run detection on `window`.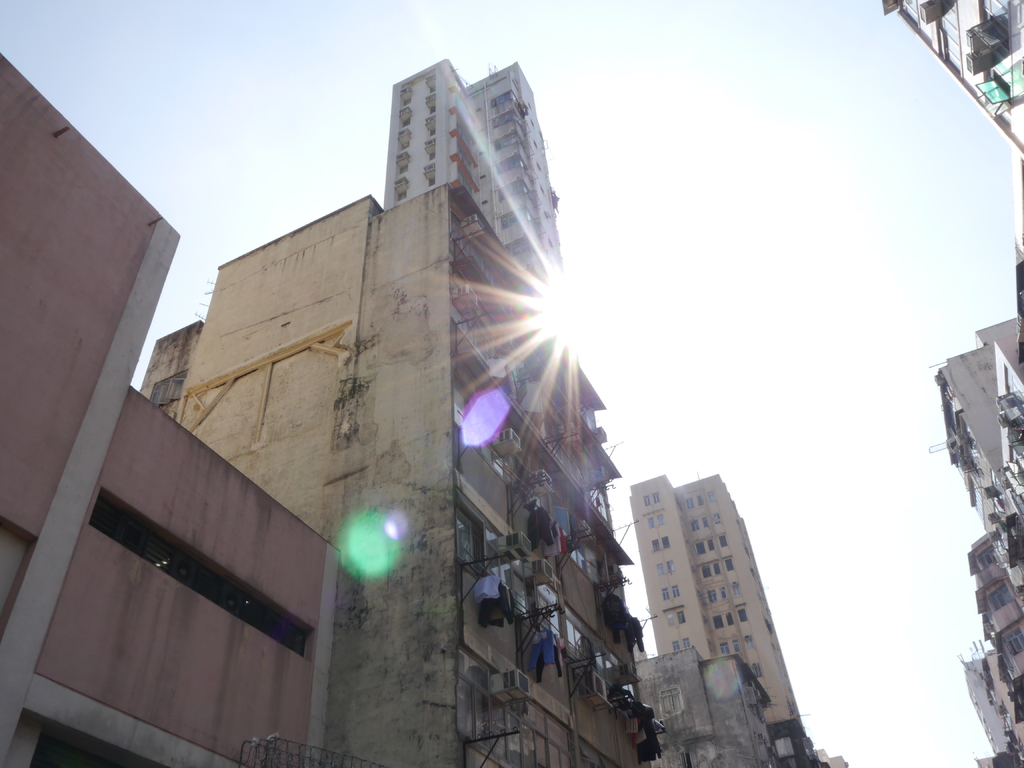
Result: <box>655,513,662,523</box>.
